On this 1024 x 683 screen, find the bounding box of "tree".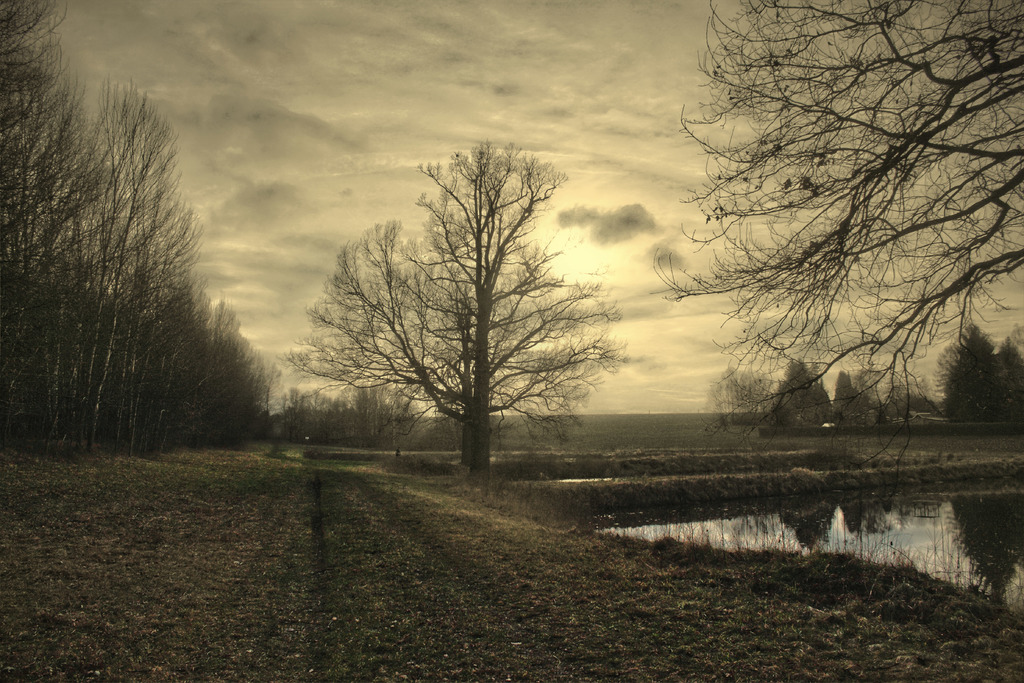
Bounding box: left=772, top=359, right=845, bottom=425.
